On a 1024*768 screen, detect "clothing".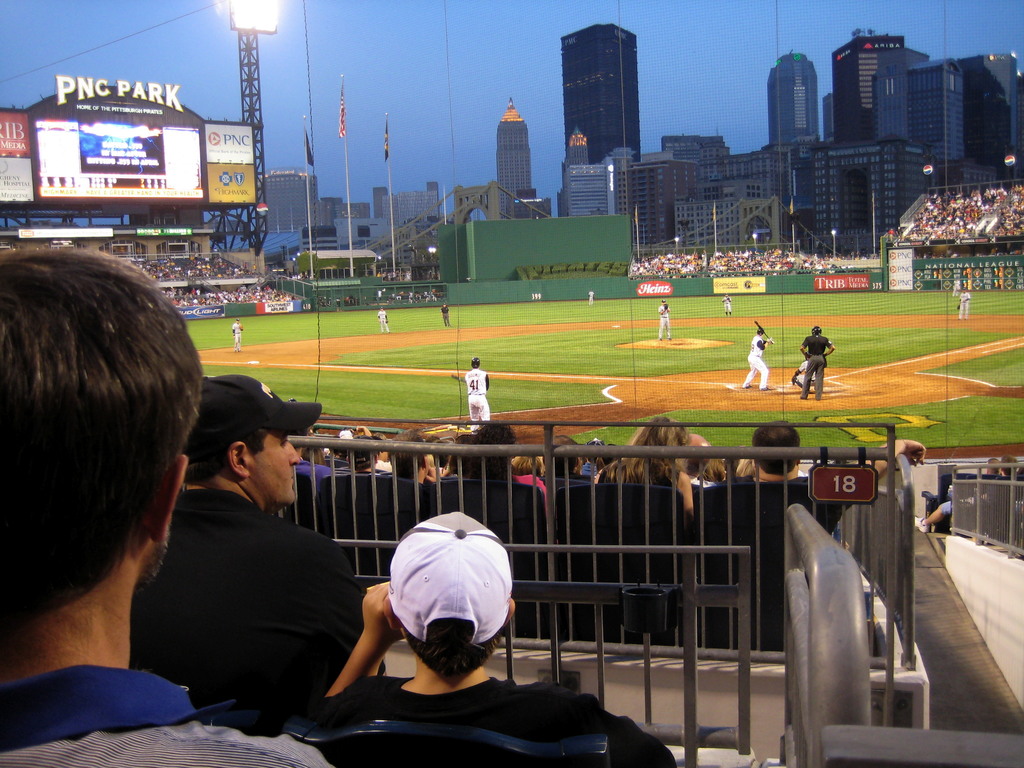
bbox(795, 360, 816, 385).
